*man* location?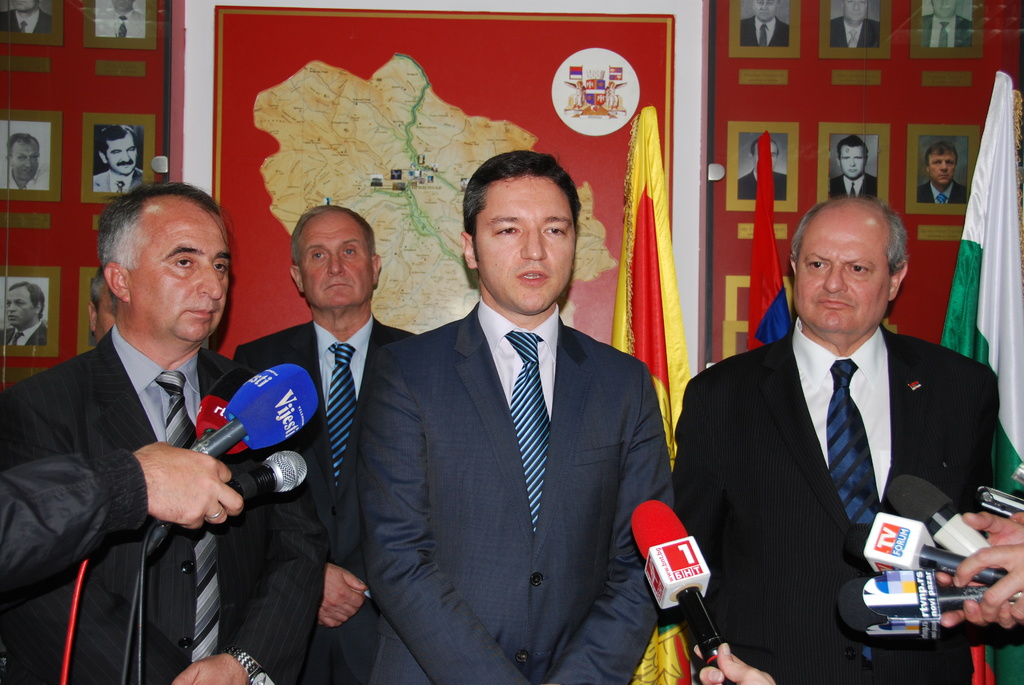
(88, 126, 140, 192)
